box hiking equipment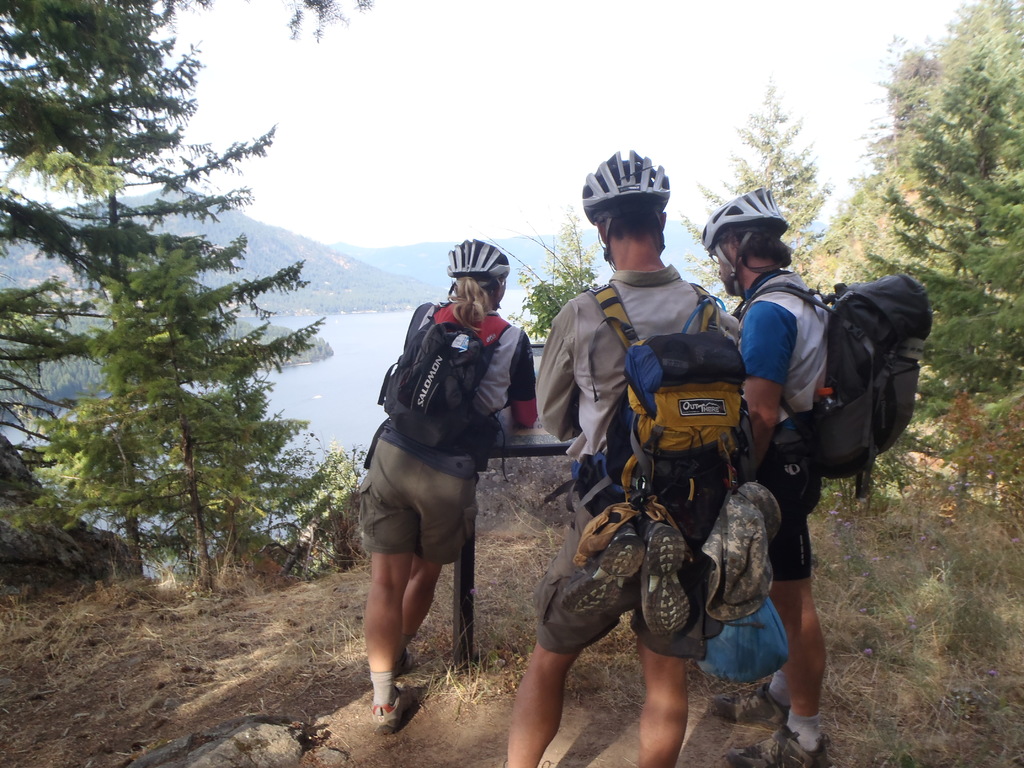
739 274 946 523
